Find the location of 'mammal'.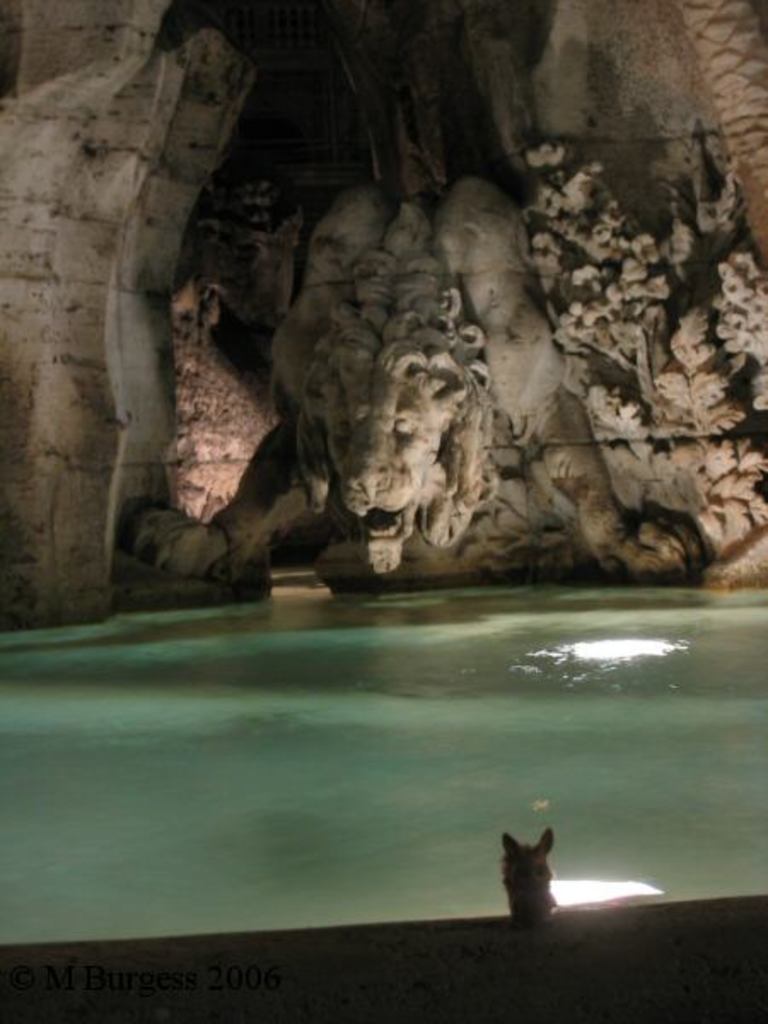
Location: [left=287, top=244, right=497, bottom=572].
